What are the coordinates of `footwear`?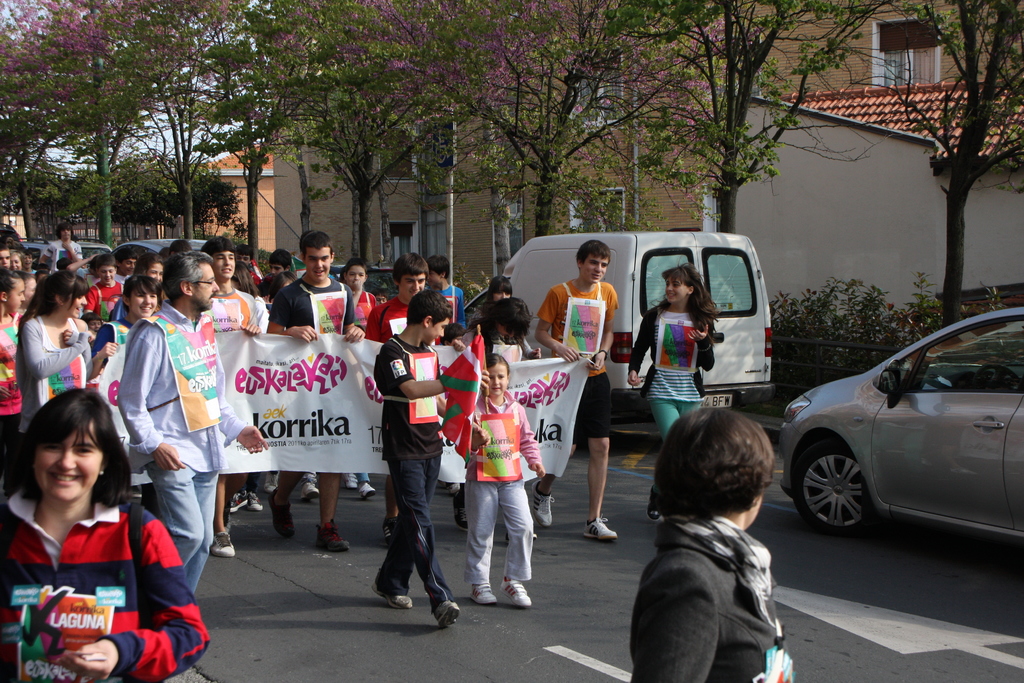
detection(438, 598, 456, 630).
